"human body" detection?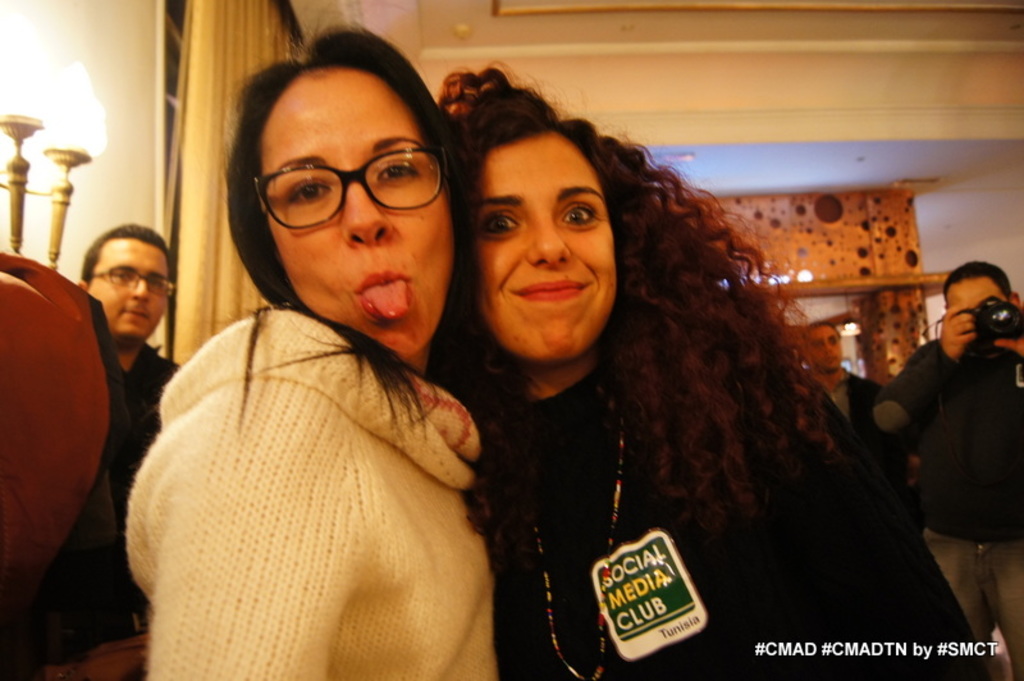
bbox=[865, 224, 1018, 658]
